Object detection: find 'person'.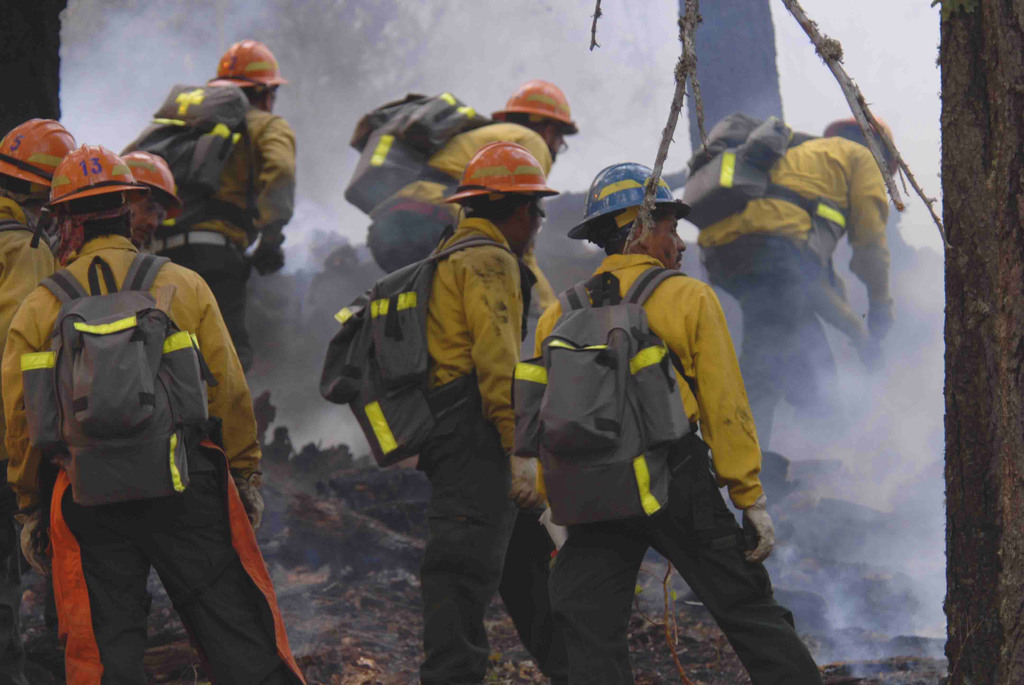
x1=692, y1=116, x2=900, y2=496.
